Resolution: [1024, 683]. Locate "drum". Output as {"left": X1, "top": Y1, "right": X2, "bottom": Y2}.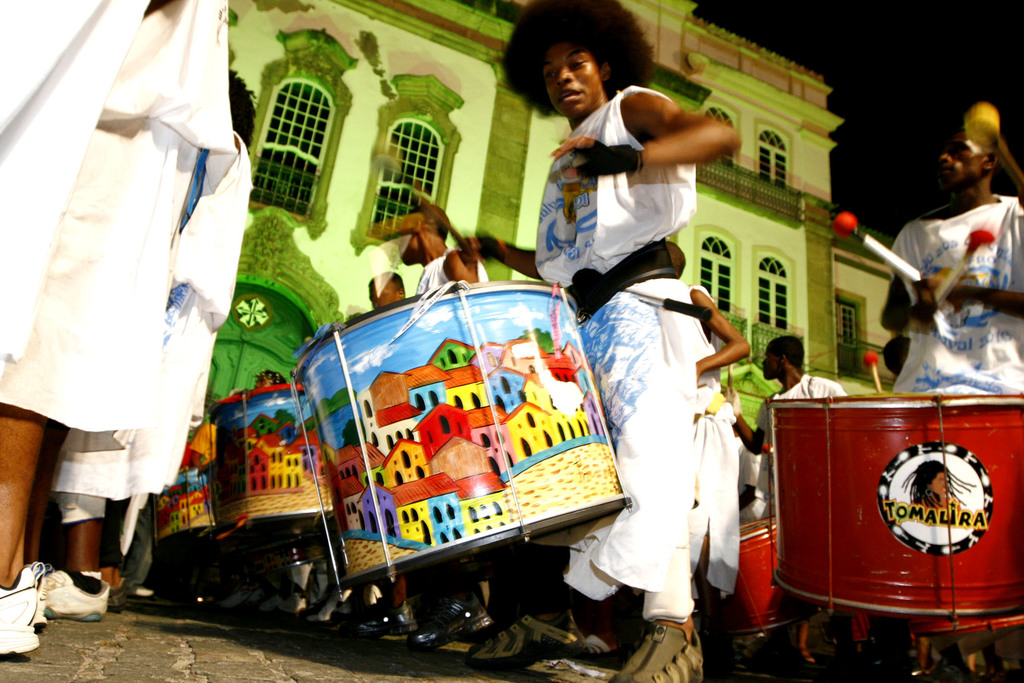
{"left": 289, "top": 281, "right": 634, "bottom": 597}.
